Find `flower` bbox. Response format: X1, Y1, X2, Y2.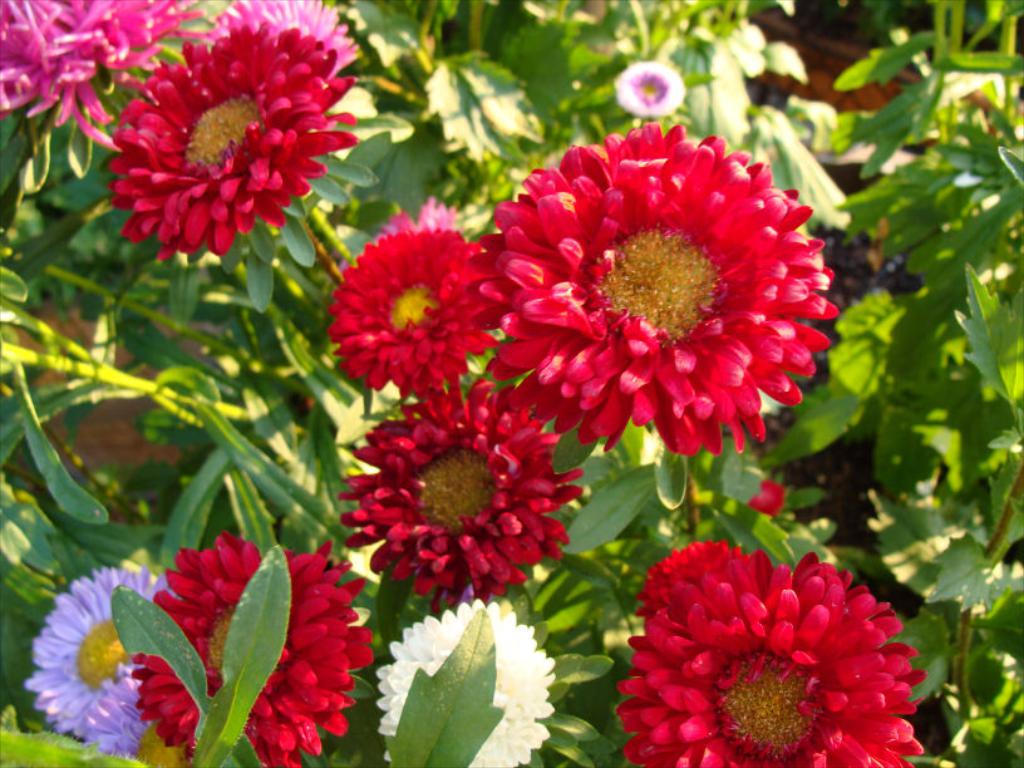
137, 531, 376, 767.
